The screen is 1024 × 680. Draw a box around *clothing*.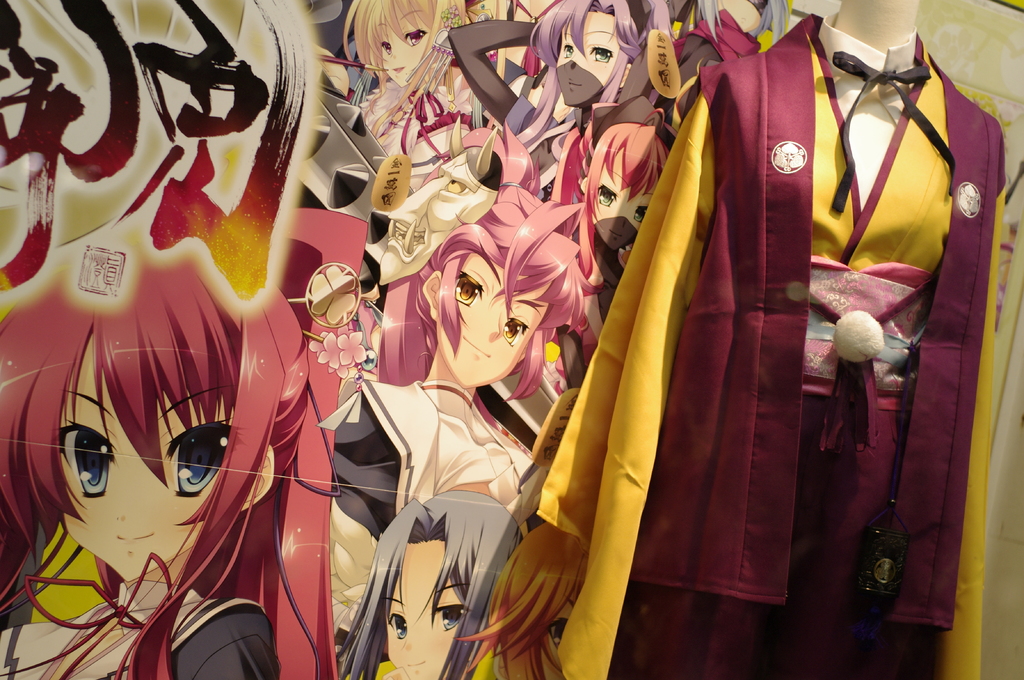
l=330, t=378, r=541, b=542.
